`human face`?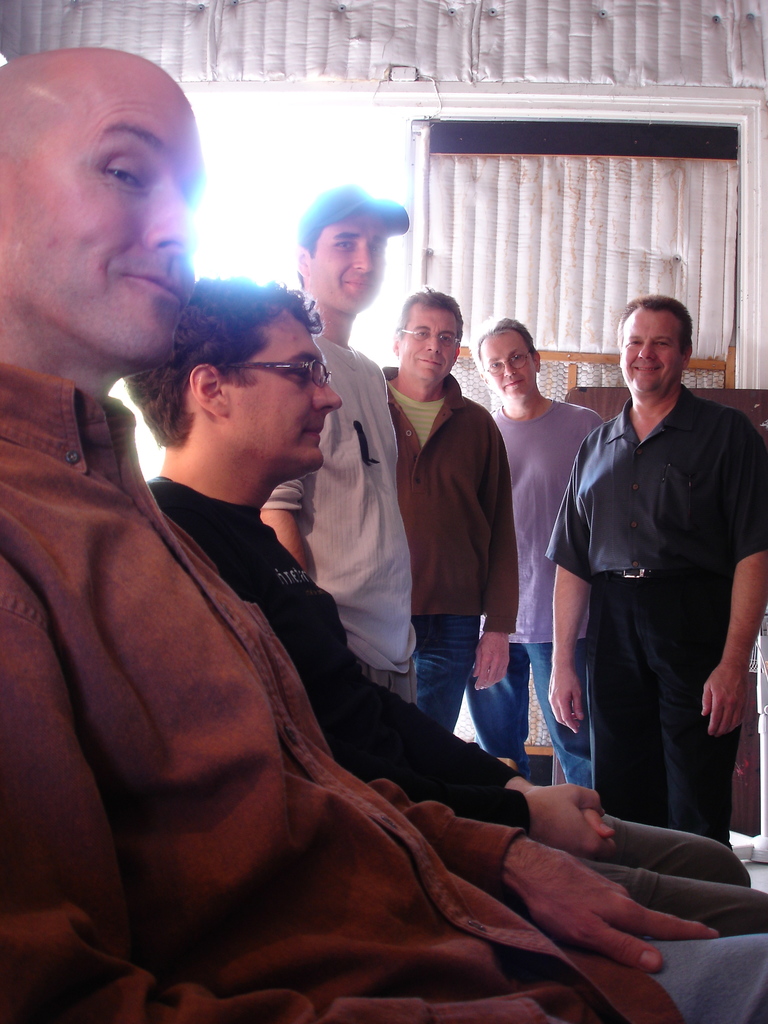
(403,302,460,381)
